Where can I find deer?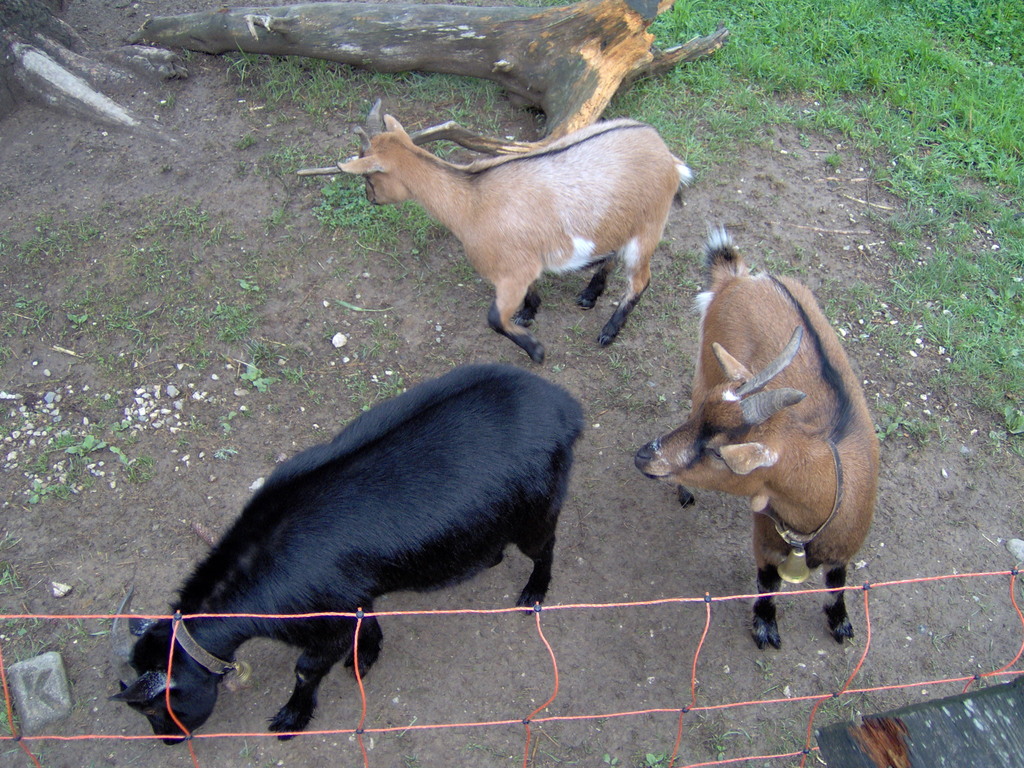
You can find it at <region>335, 104, 694, 363</region>.
